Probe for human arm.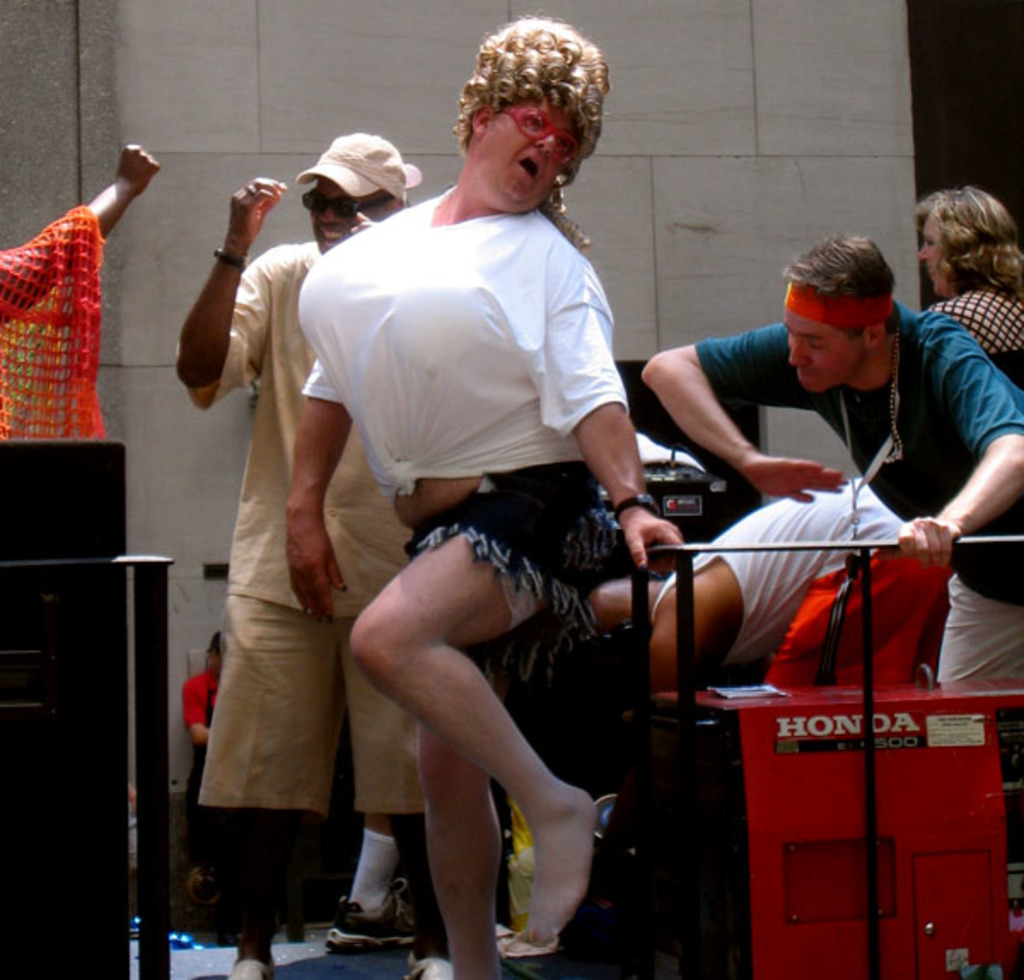
Probe result: [157,195,256,394].
